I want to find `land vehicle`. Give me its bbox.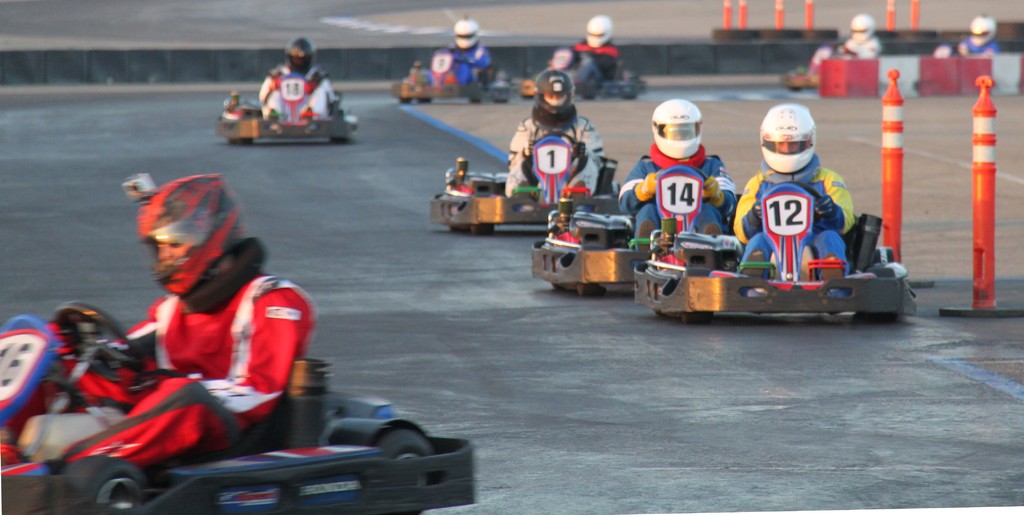
[x1=907, y1=44, x2=1005, y2=92].
